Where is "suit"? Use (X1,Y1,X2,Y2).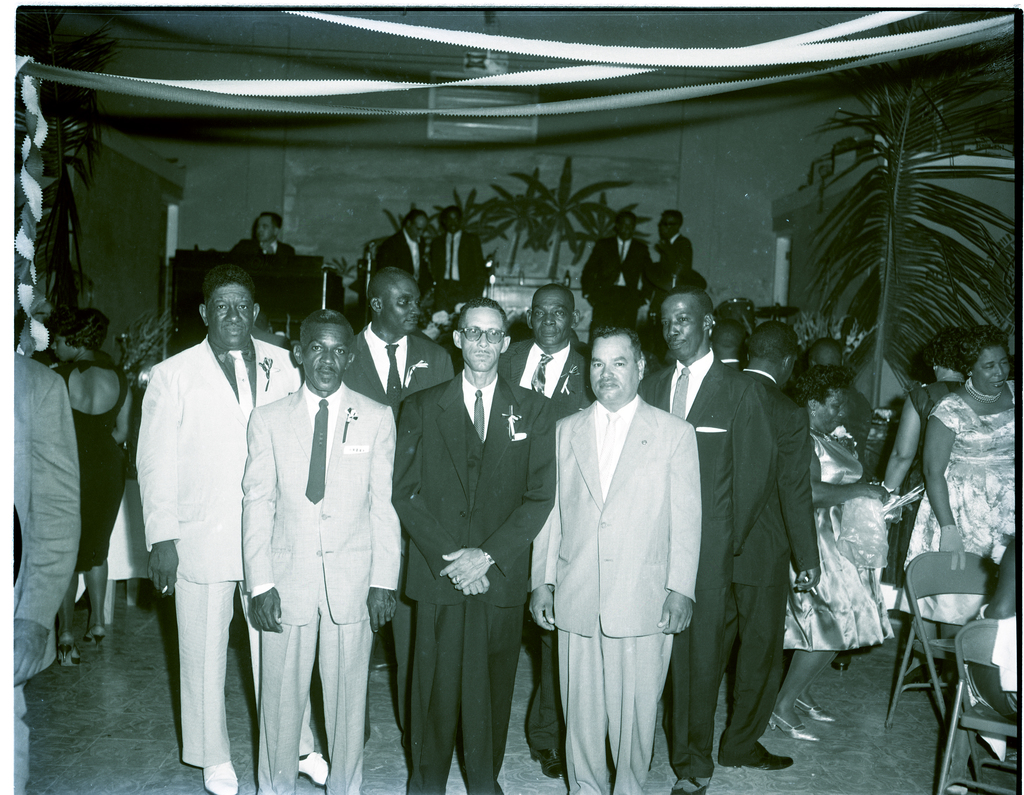
(721,359,744,374).
